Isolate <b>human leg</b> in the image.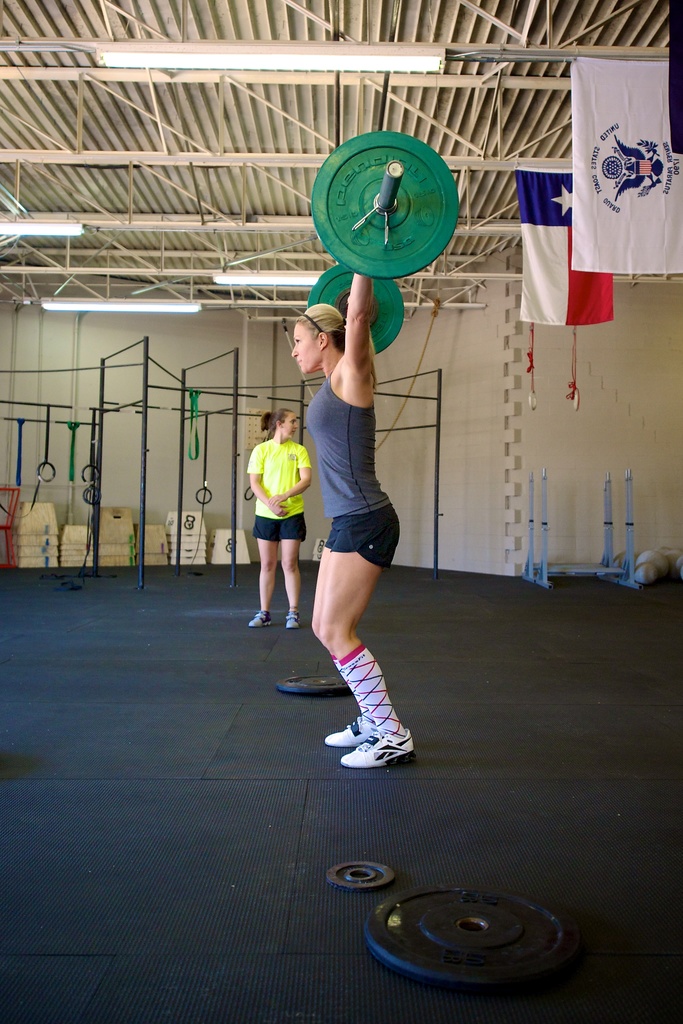
Isolated region: {"left": 339, "top": 495, "right": 415, "bottom": 770}.
